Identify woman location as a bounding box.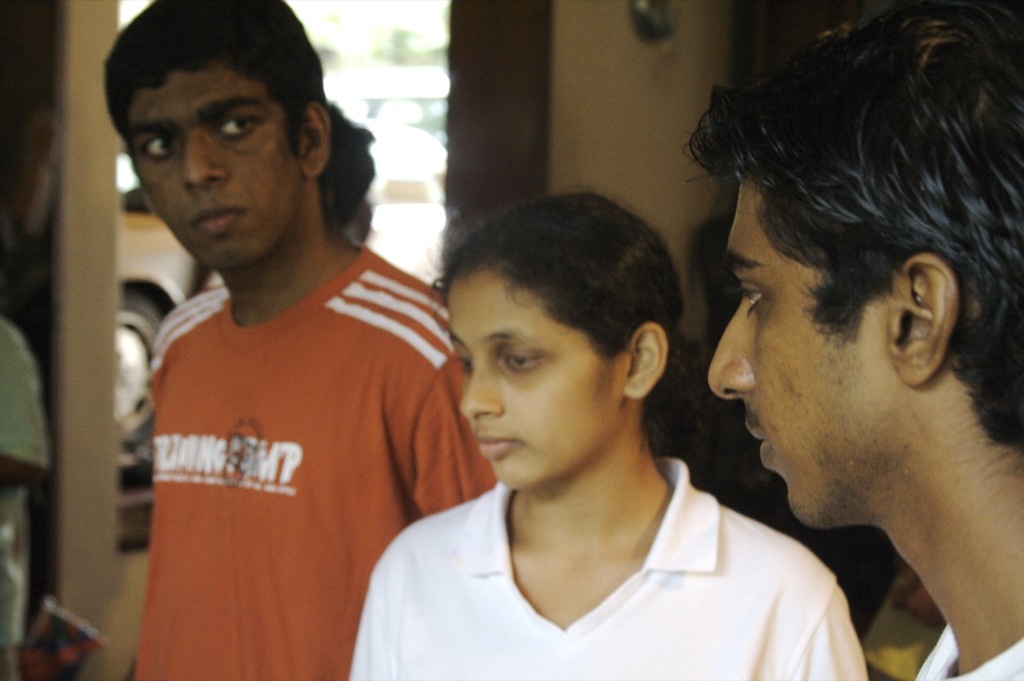
352, 172, 847, 674.
